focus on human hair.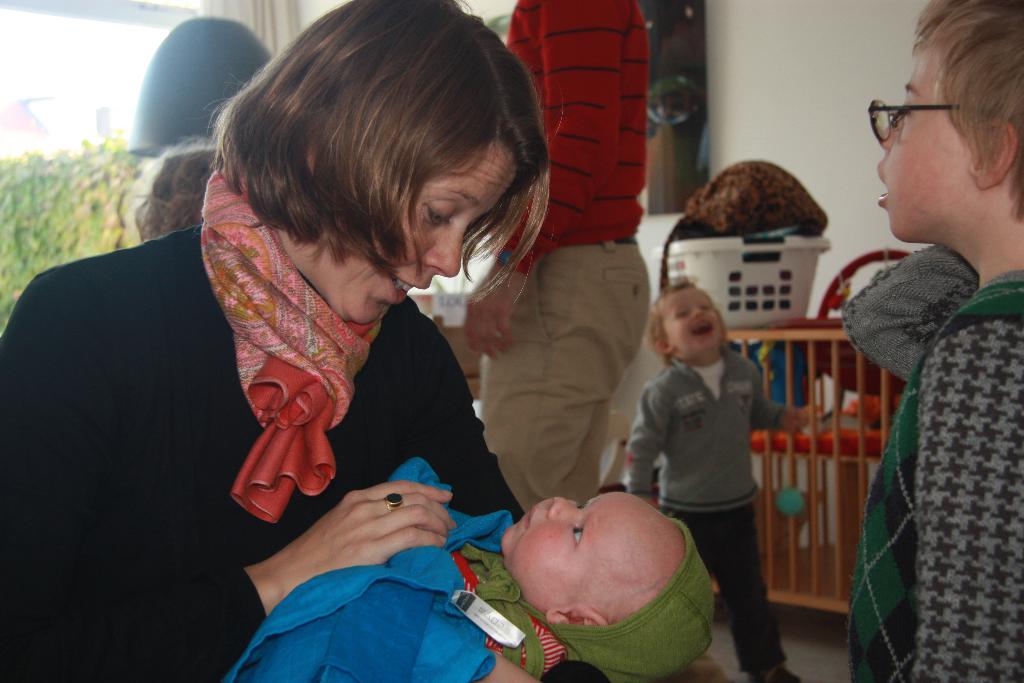
Focused at bbox=(905, 0, 1023, 228).
